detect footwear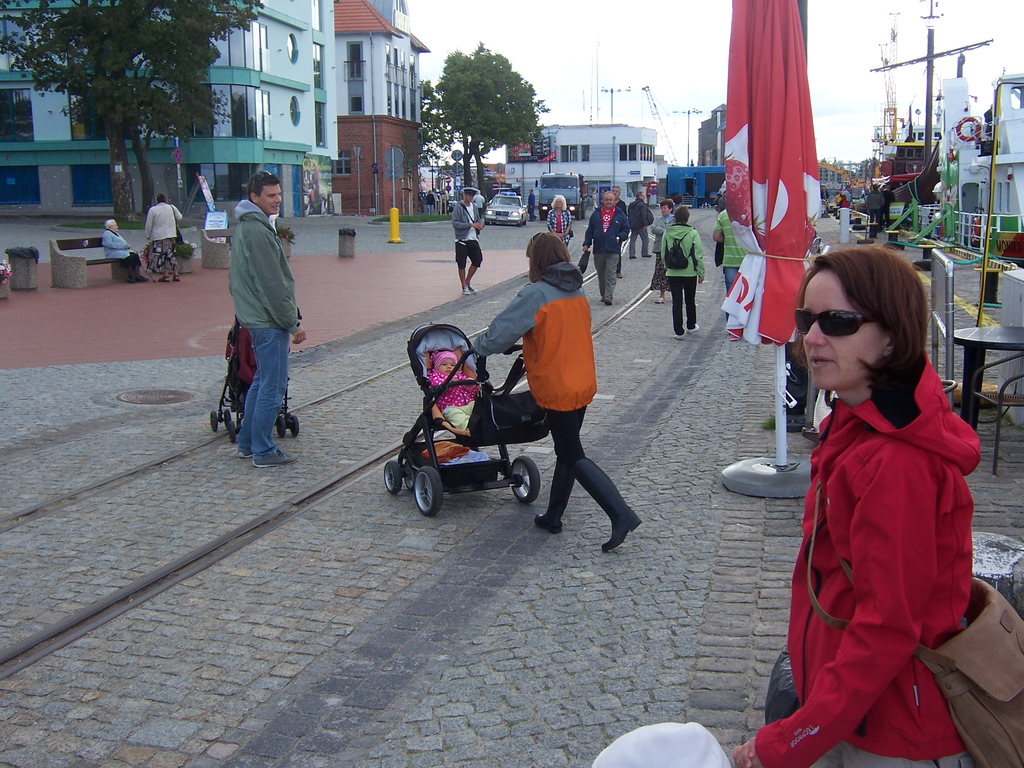
688 321 700 333
